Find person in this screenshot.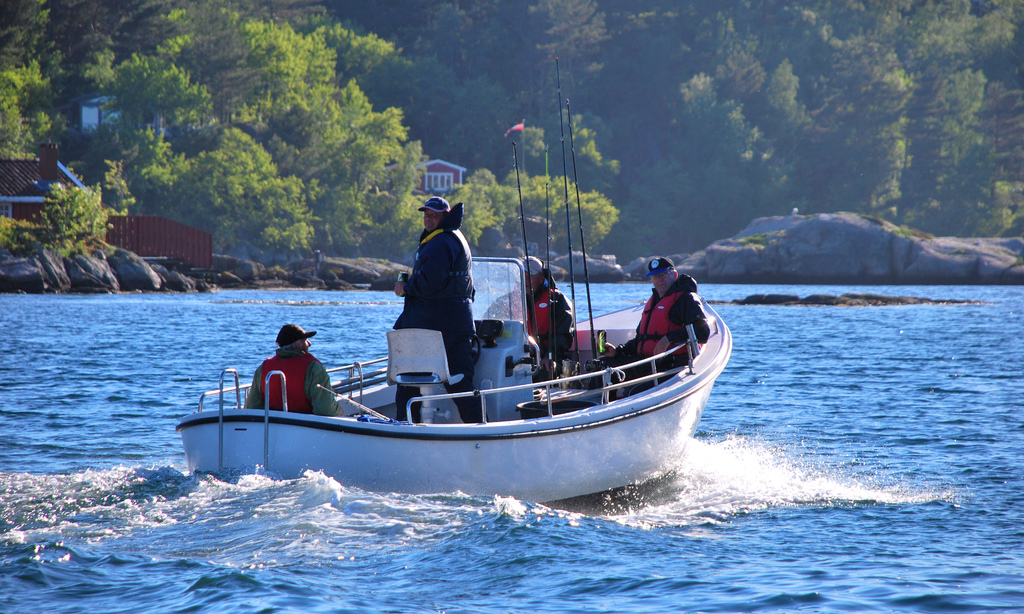
The bounding box for person is (x1=479, y1=246, x2=573, y2=379).
